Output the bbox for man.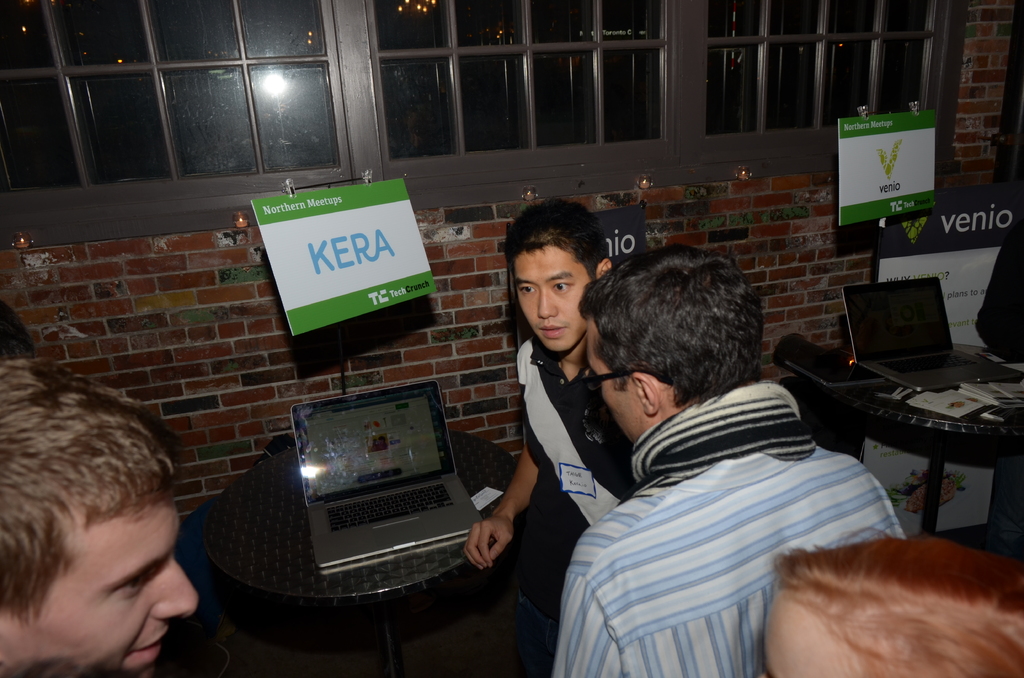
rect(469, 197, 654, 645).
